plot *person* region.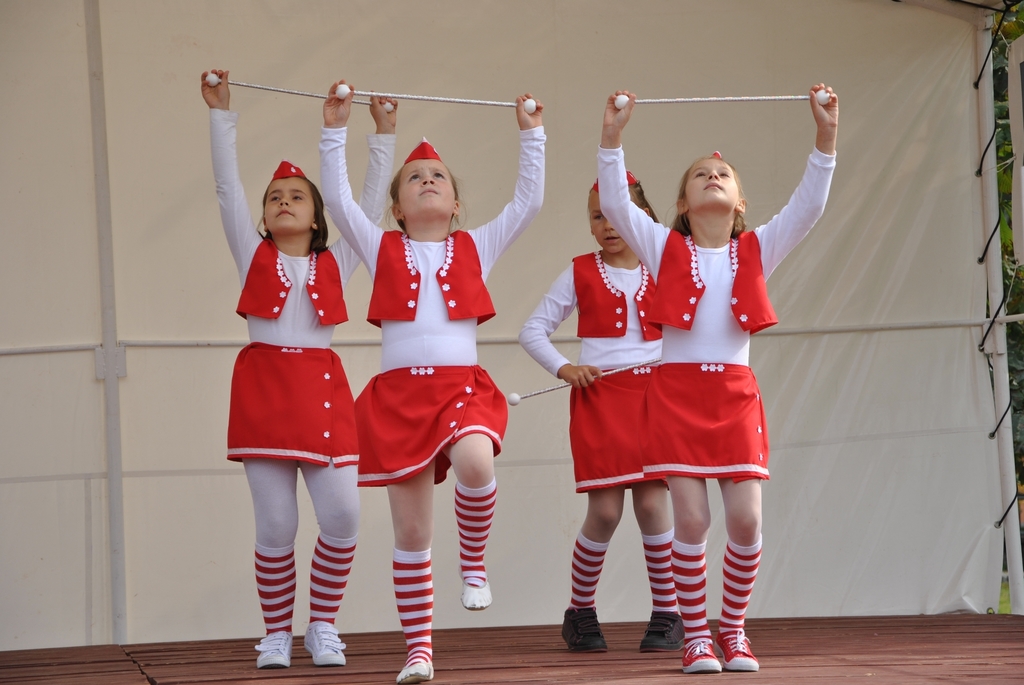
Plotted at box=[198, 71, 400, 665].
